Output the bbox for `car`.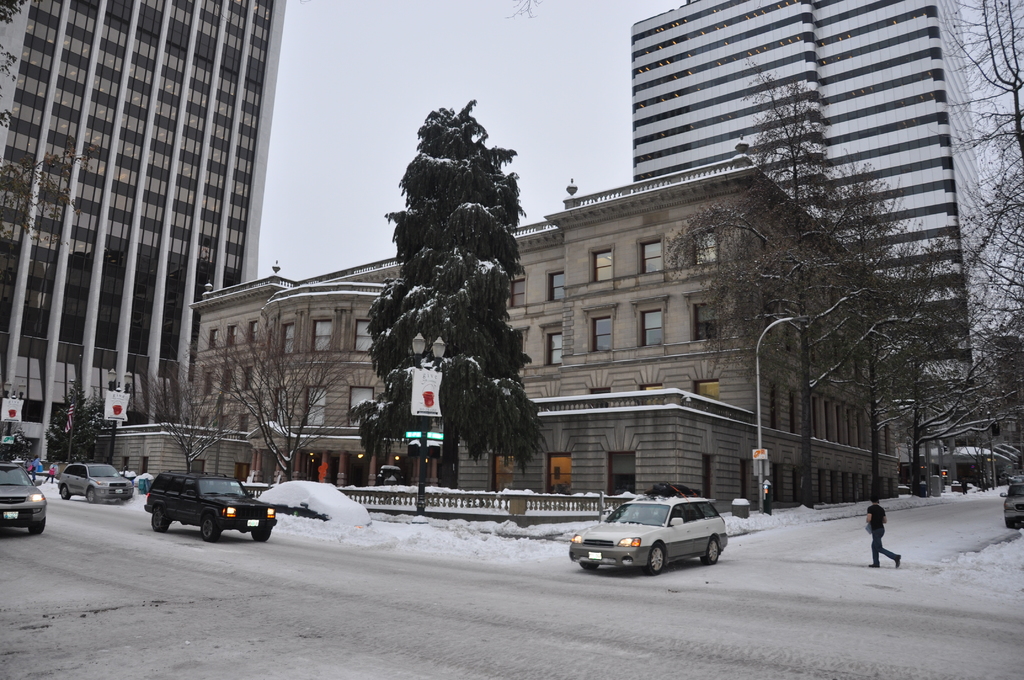
(1000,483,1023,528).
